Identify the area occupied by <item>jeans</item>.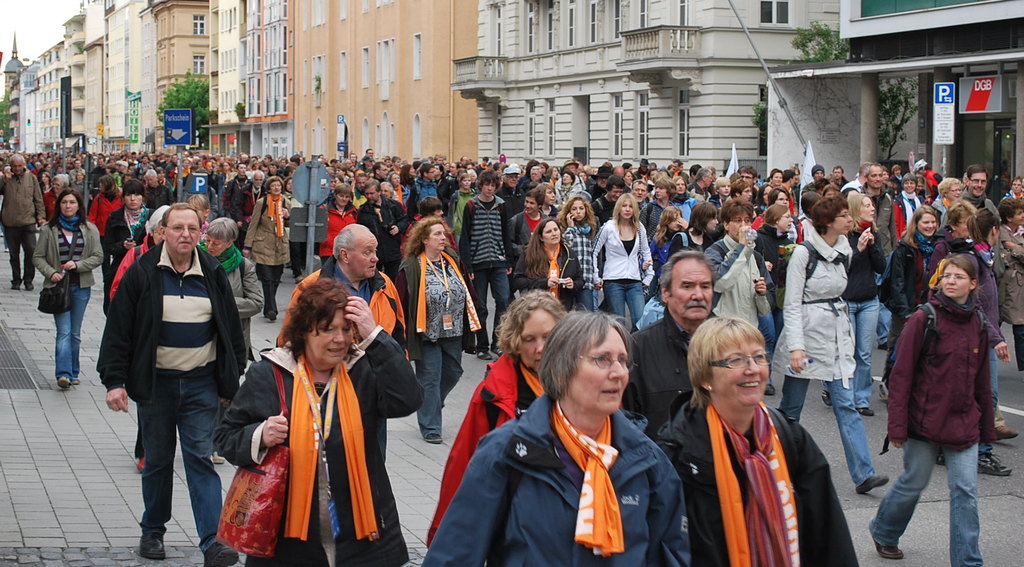
Area: 842 298 875 407.
